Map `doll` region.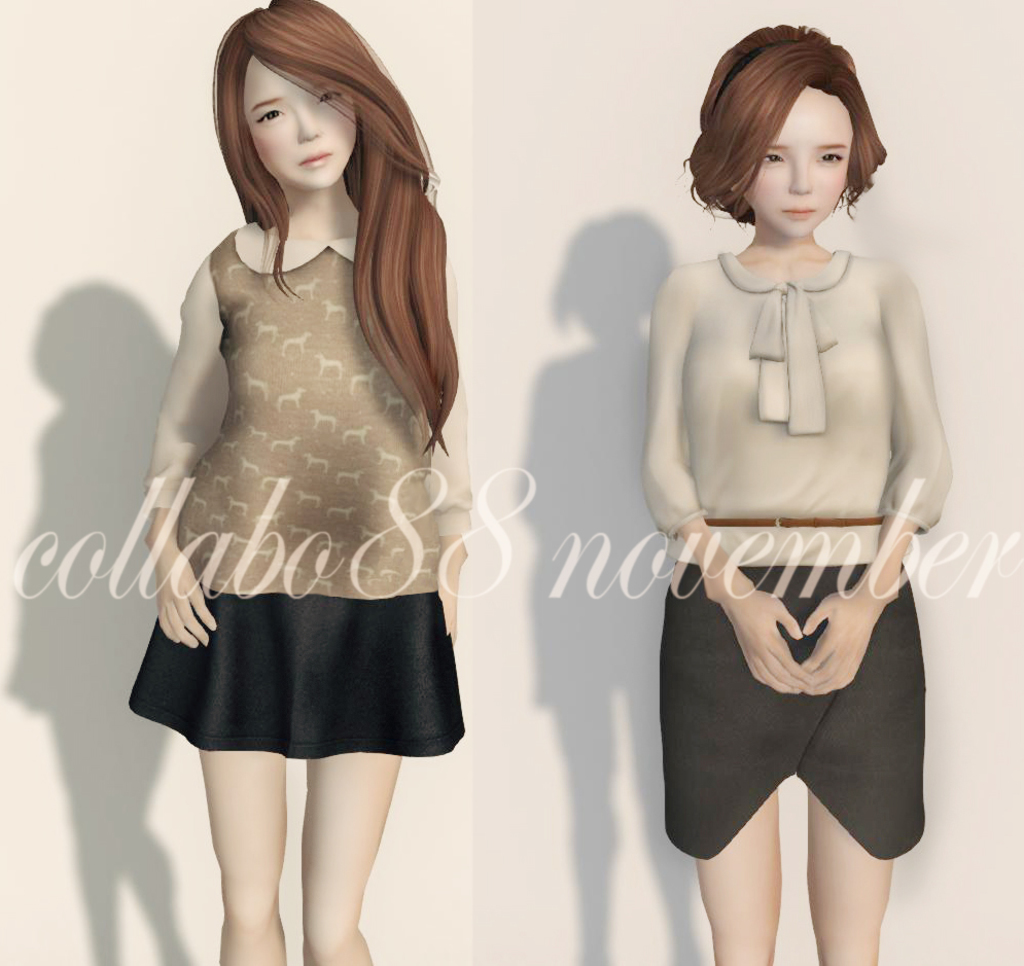
Mapped to BBox(644, 28, 955, 965).
